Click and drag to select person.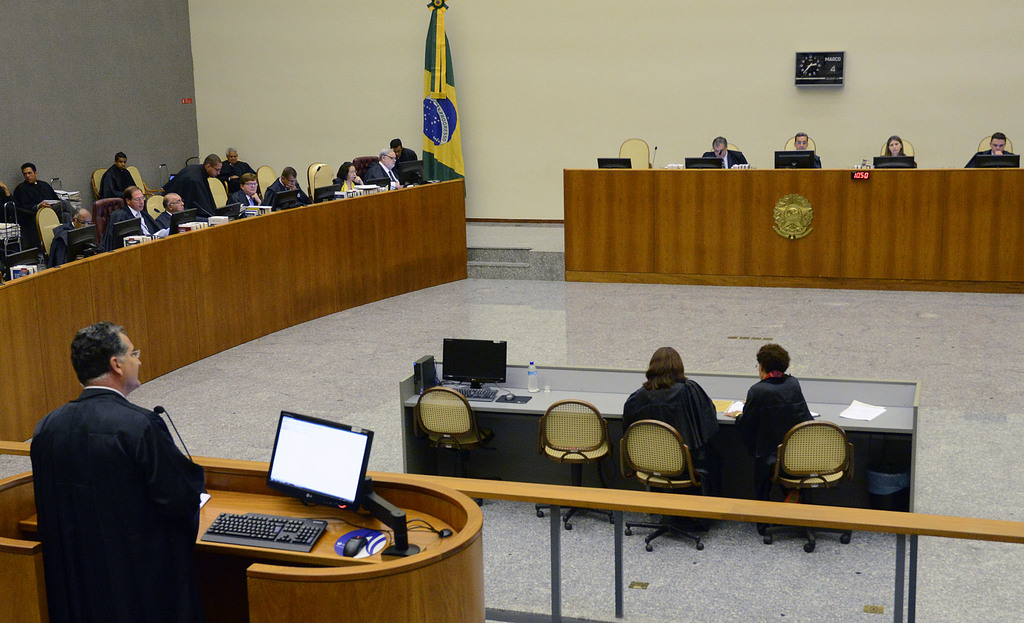
Selection: {"left": 367, "top": 150, "right": 404, "bottom": 188}.
